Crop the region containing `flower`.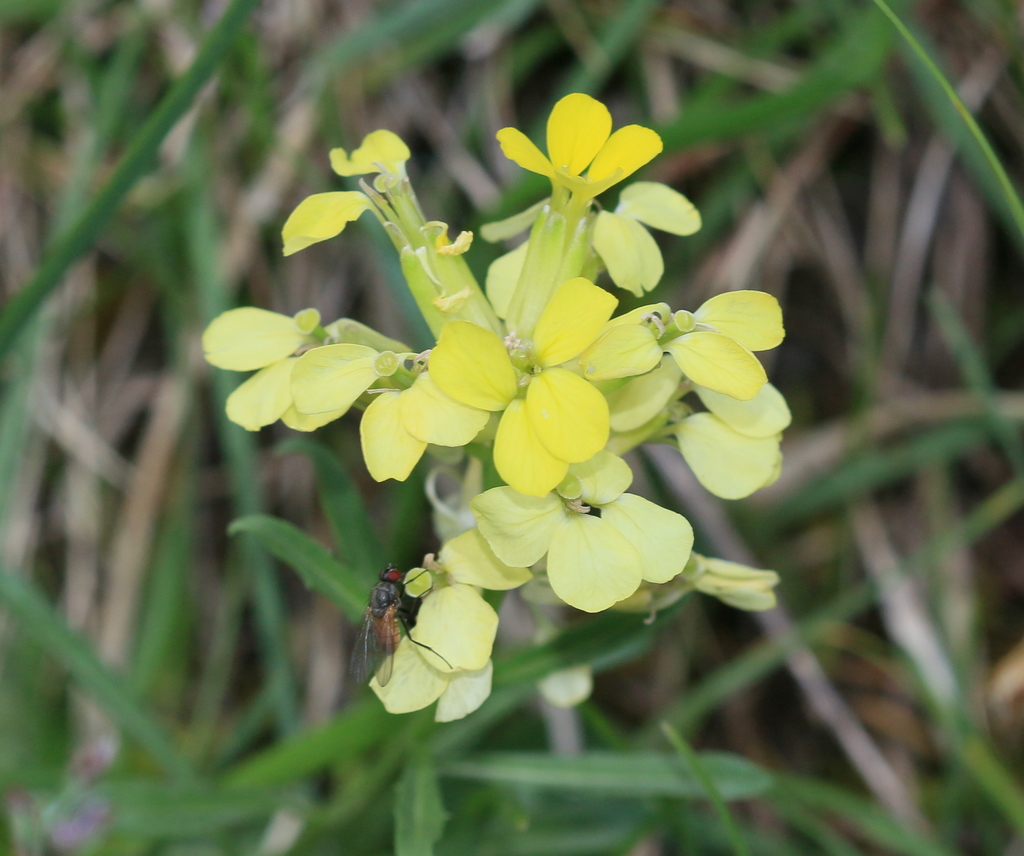
Crop region: (225, 42, 782, 730).
